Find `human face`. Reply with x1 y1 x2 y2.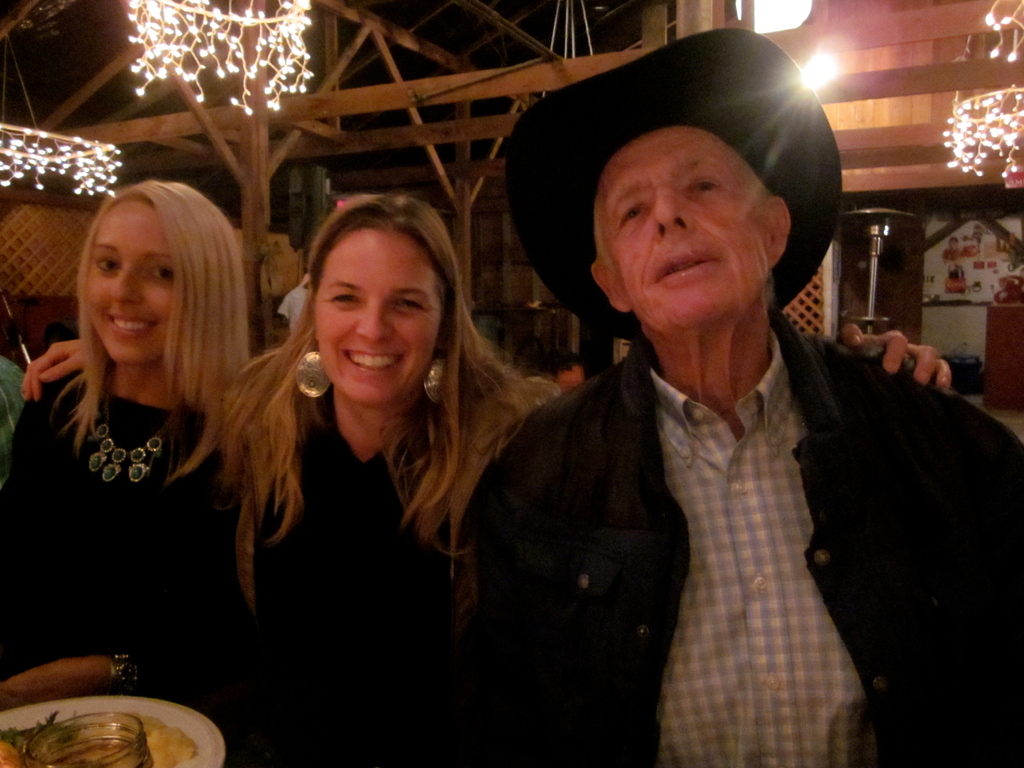
604 124 771 335.
